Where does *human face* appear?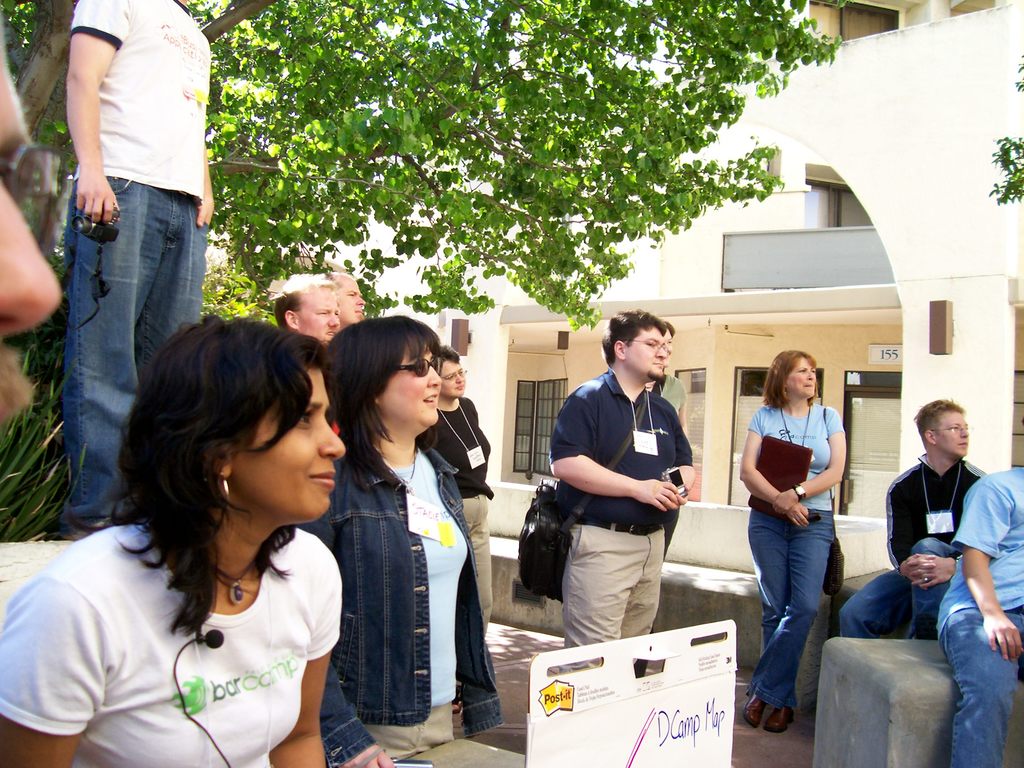
Appears at detection(627, 326, 665, 378).
